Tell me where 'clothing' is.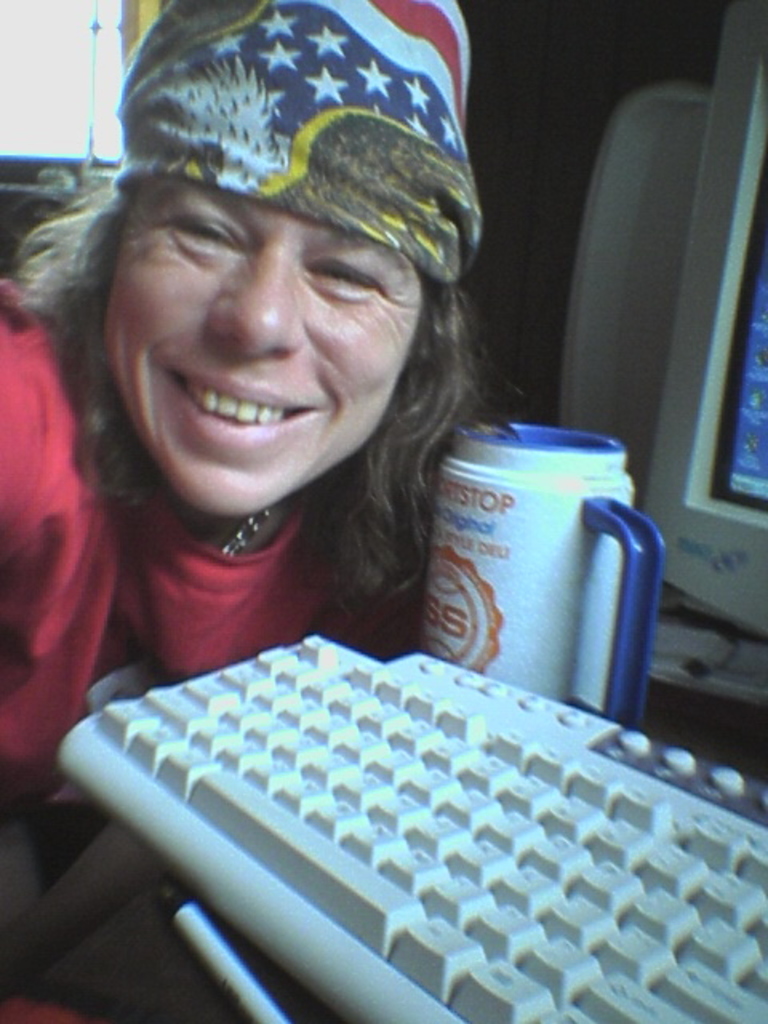
'clothing' is at {"left": 6, "top": 269, "right": 368, "bottom": 869}.
